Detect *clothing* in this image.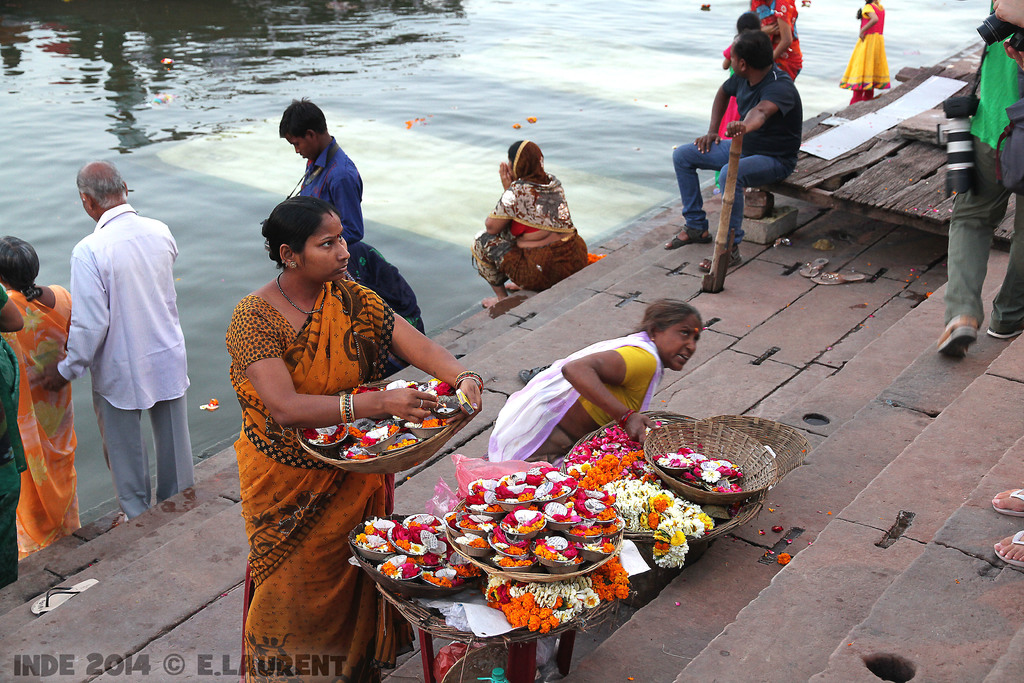
Detection: region(348, 236, 425, 383).
